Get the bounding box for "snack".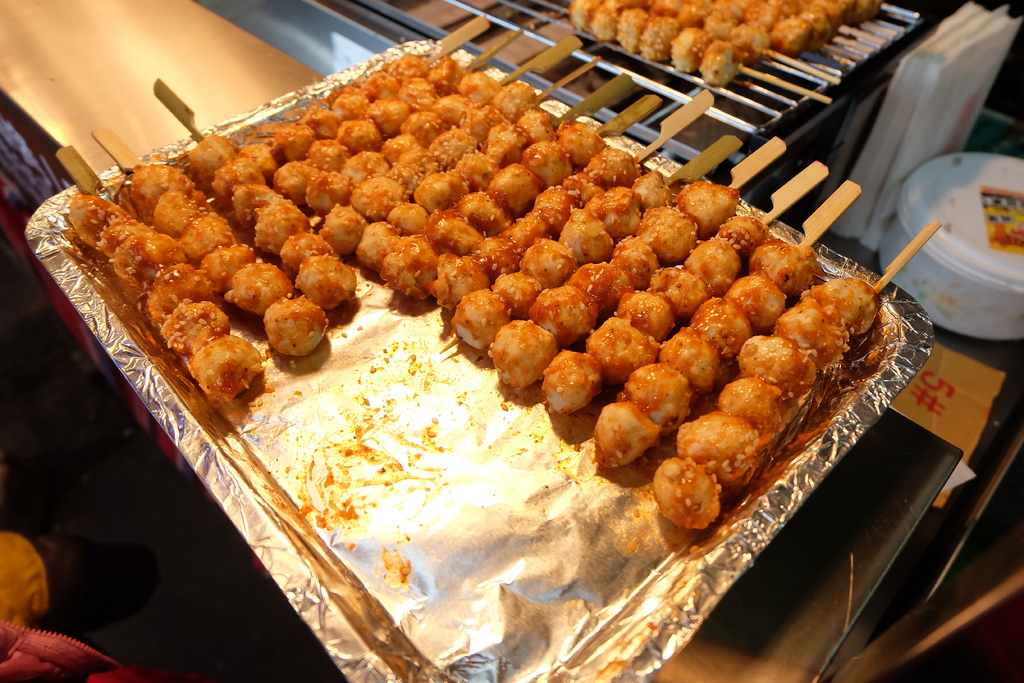
bbox(639, 203, 693, 266).
